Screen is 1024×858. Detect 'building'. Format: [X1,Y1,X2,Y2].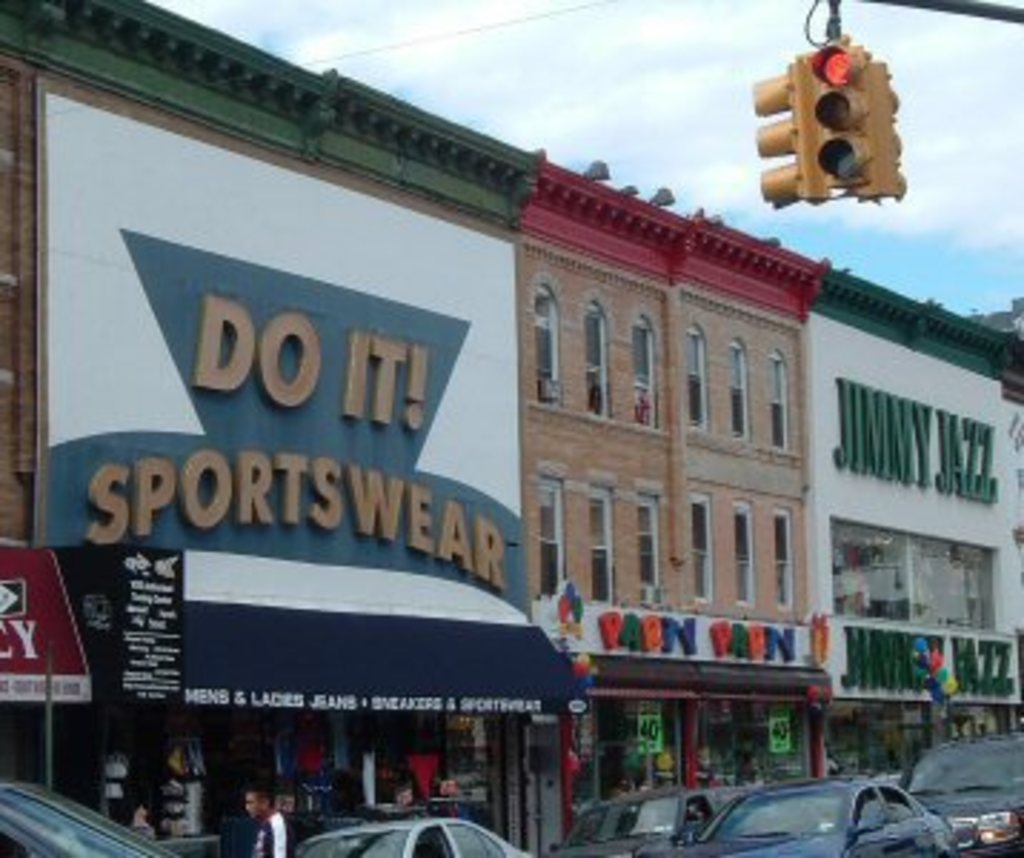
[818,260,1021,781].
